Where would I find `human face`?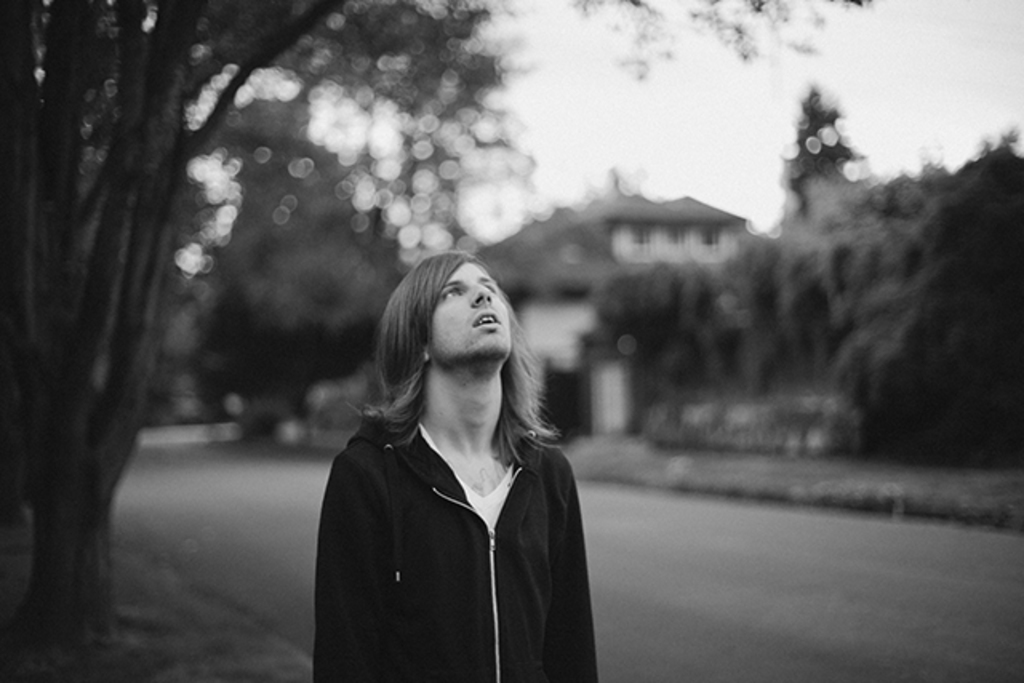
At <region>430, 259, 512, 363</region>.
